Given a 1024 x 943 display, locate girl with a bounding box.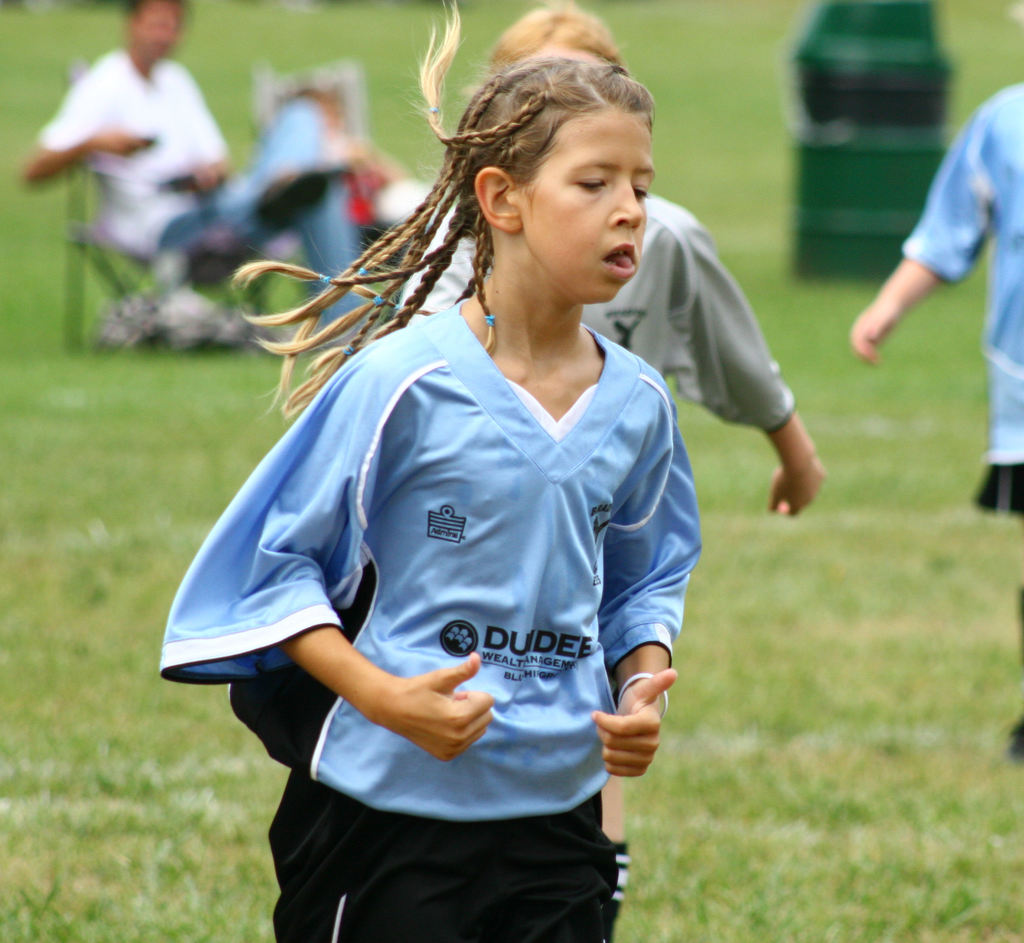
Located: {"left": 160, "top": 0, "right": 702, "bottom": 942}.
